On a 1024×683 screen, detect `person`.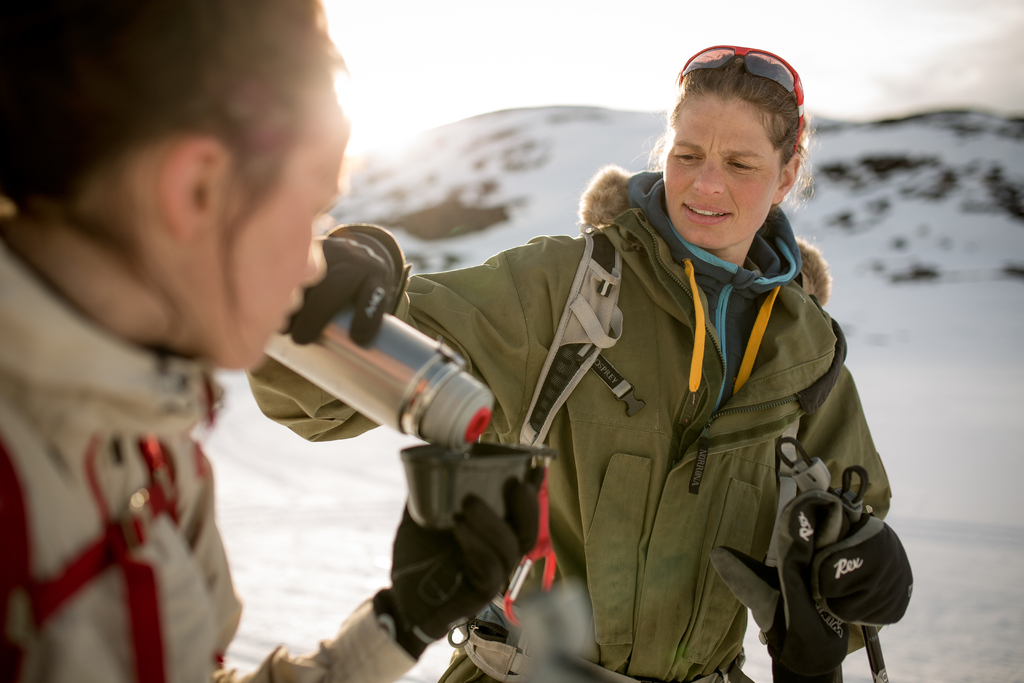
277/49/909/682.
